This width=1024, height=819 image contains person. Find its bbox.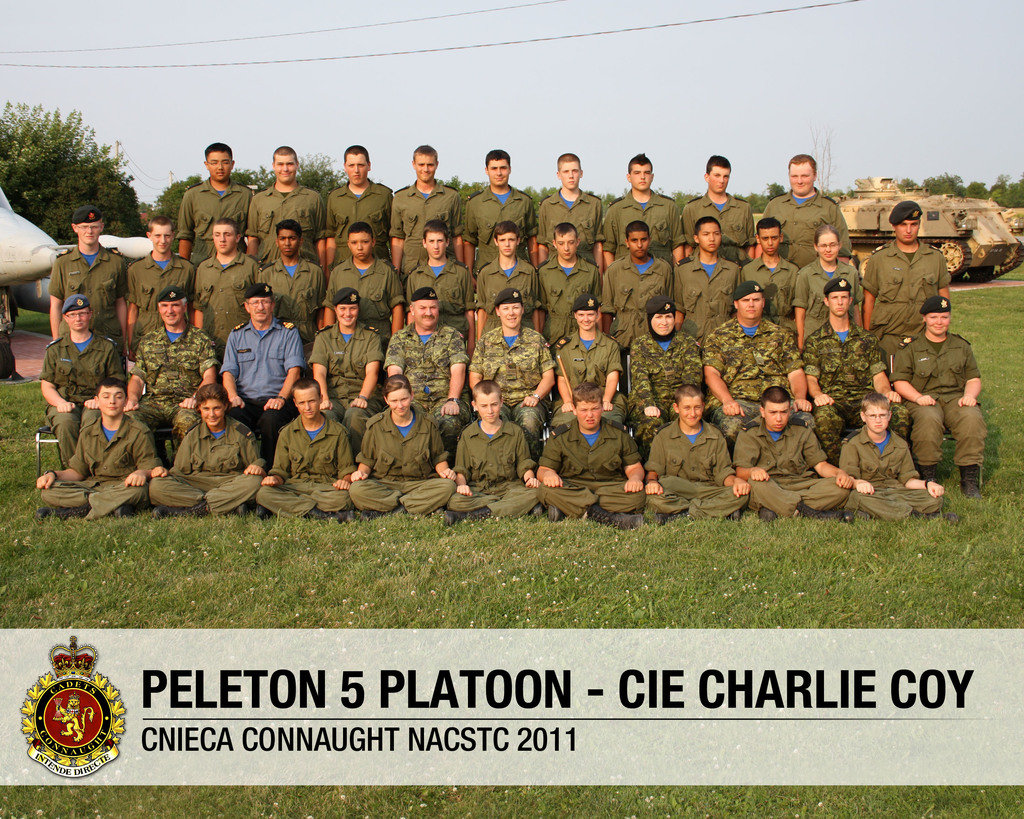
{"x1": 462, "y1": 150, "x2": 540, "y2": 295}.
